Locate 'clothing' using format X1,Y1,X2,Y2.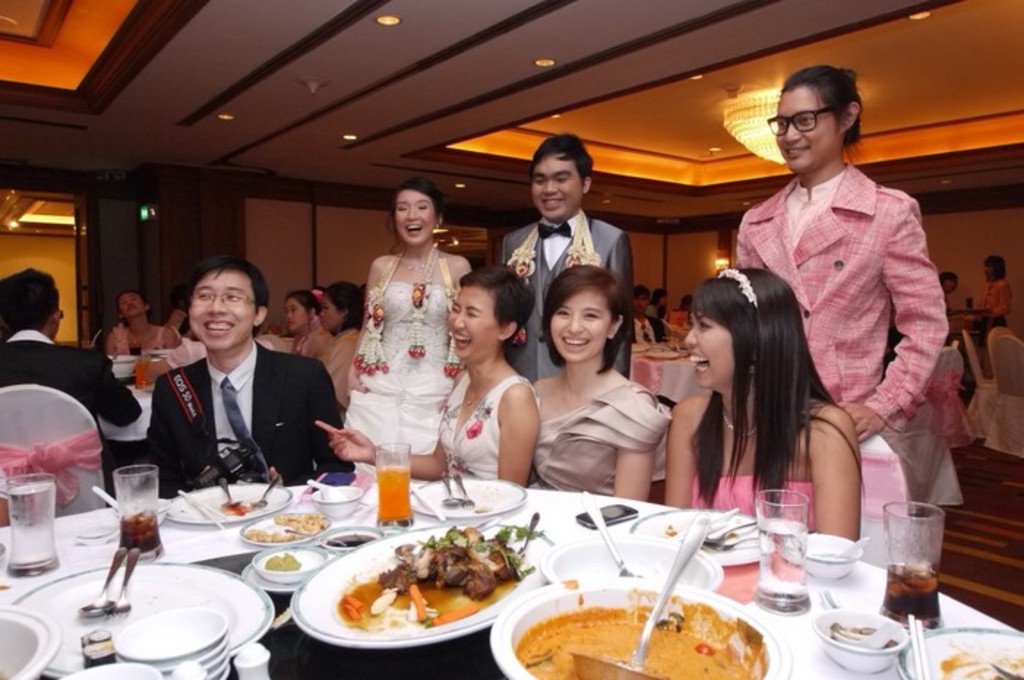
737,117,964,500.
